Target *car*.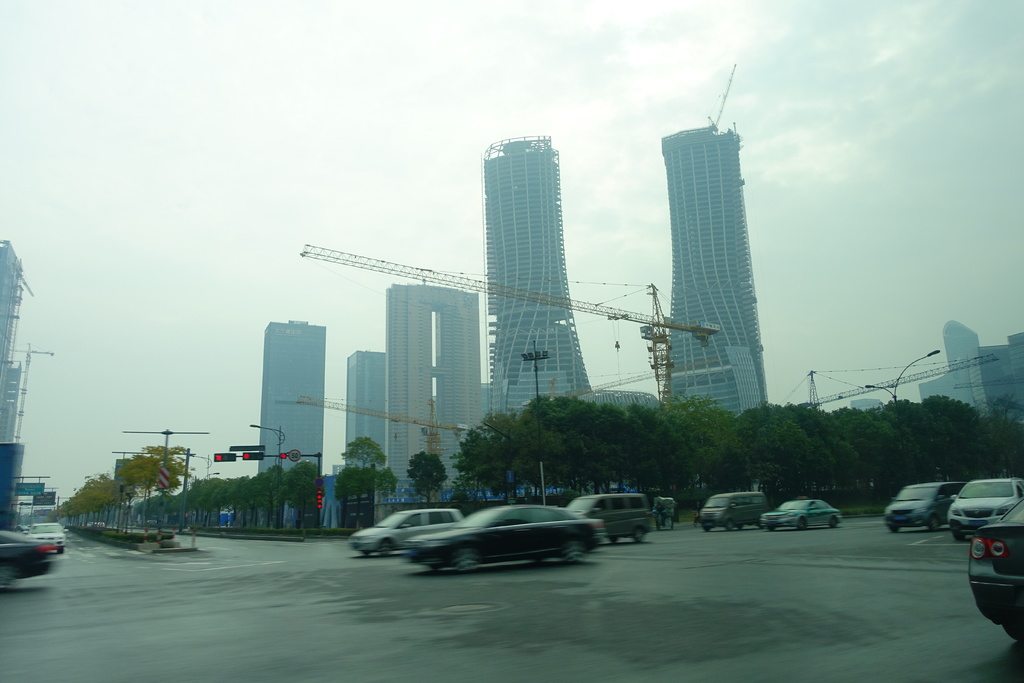
Target region: <region>761, 497, 840, 531</region>.
